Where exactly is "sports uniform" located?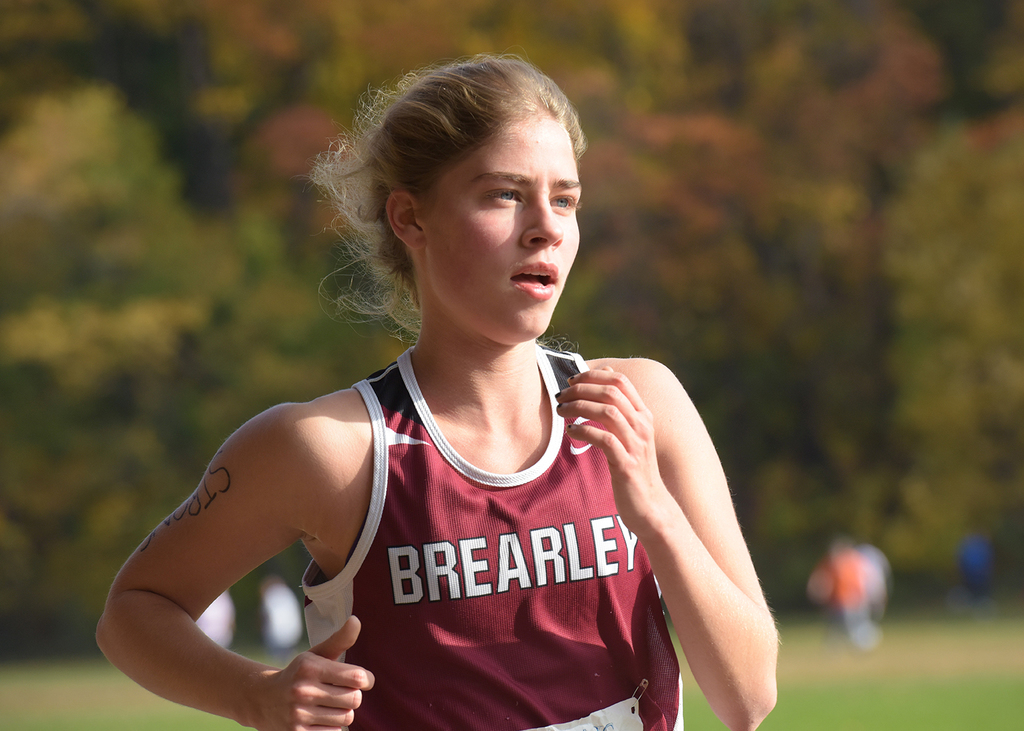
Its bounding box is bbox(297, 344, 685, 726).
